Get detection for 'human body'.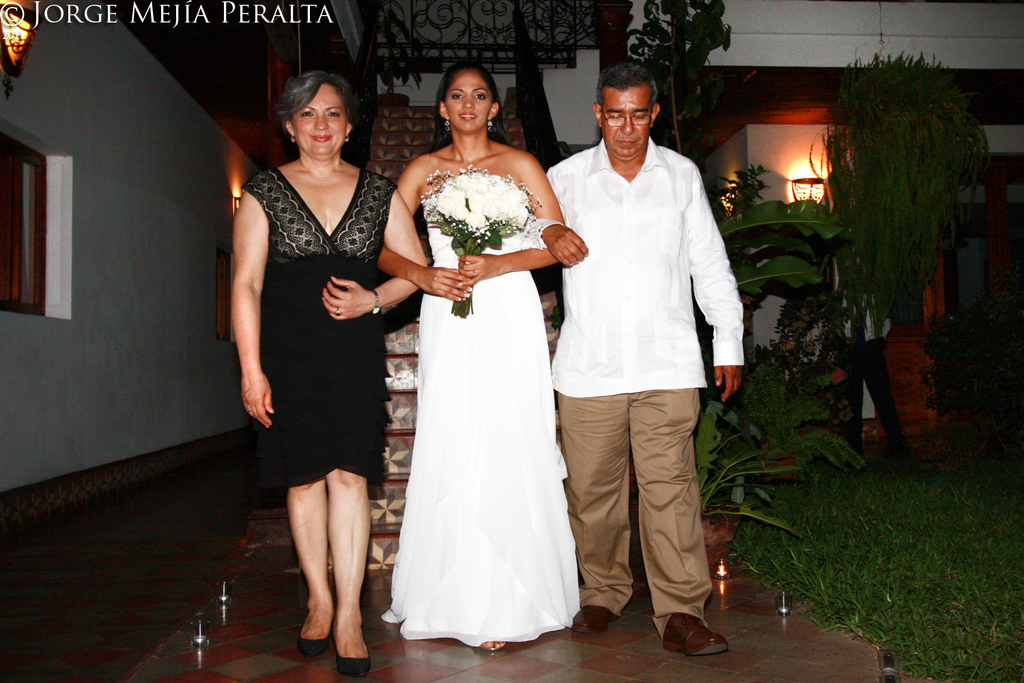
Detection: pyautogui.locateOnScreen(236, 64, 396, 667).
